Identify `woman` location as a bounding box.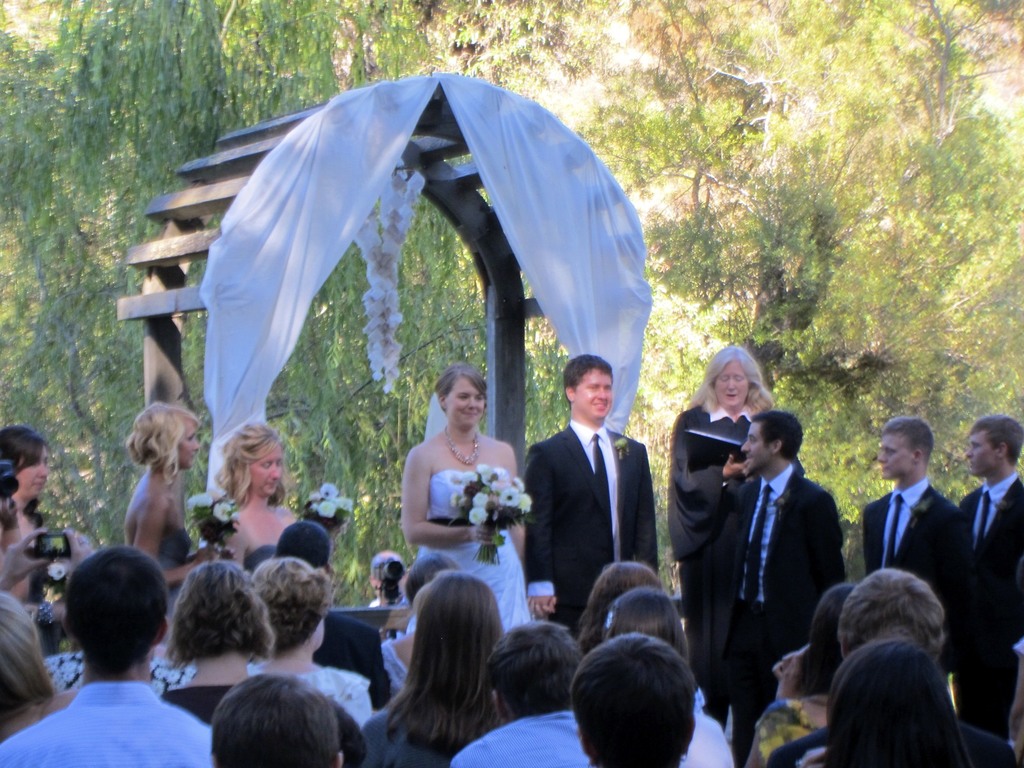
{"left": 122, "top": 403, "right": 234, "bottom": 608}.
